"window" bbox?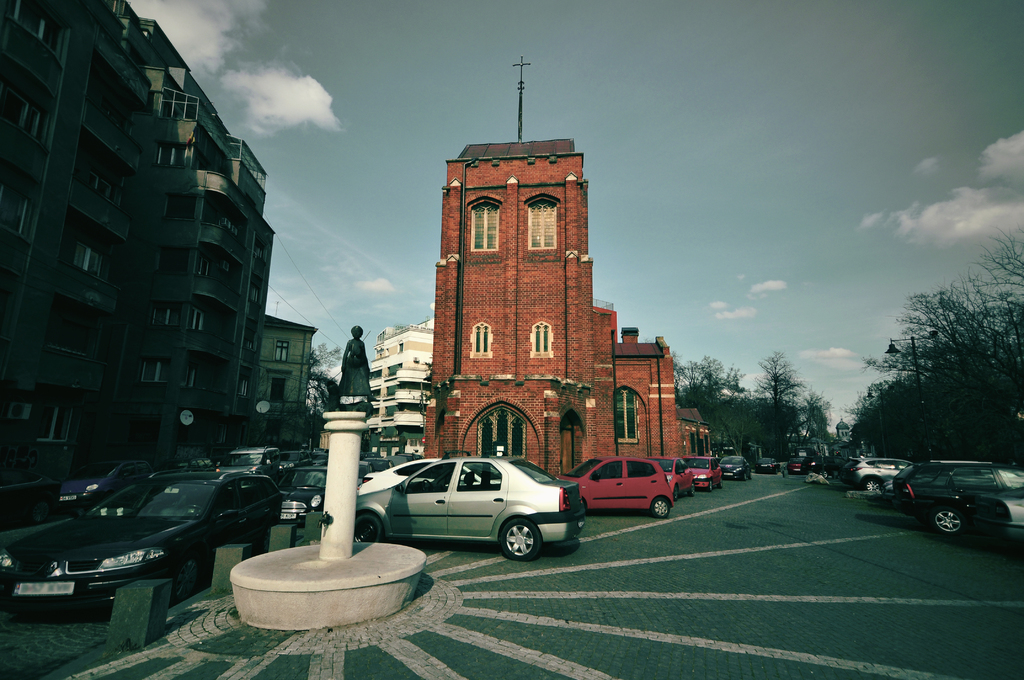
crop(528, 202, 557, 252)
